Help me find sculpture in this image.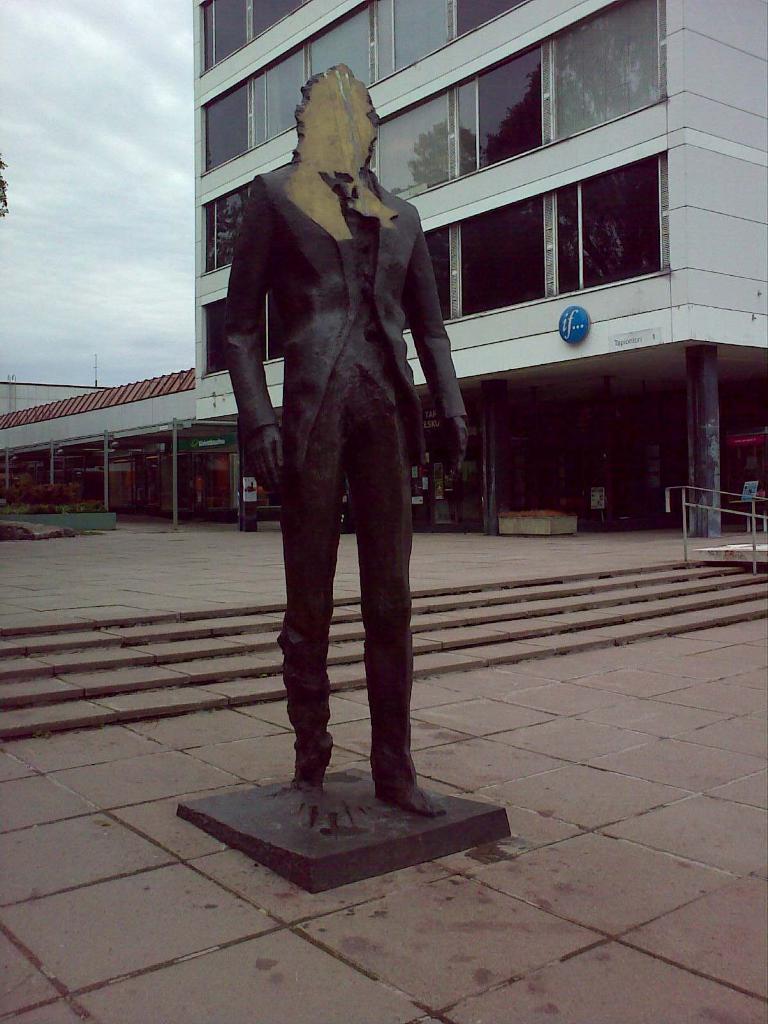
Found it: (218, 67, 472, 801).
